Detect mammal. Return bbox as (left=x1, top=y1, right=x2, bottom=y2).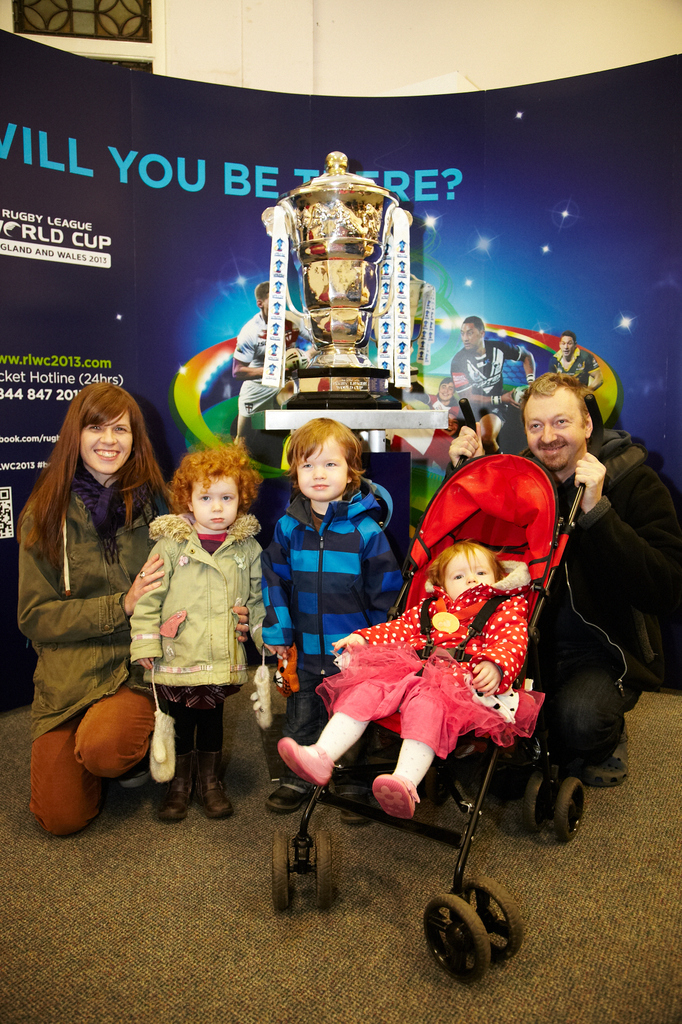
(left=402, top=376, right=468, bottom=427).
